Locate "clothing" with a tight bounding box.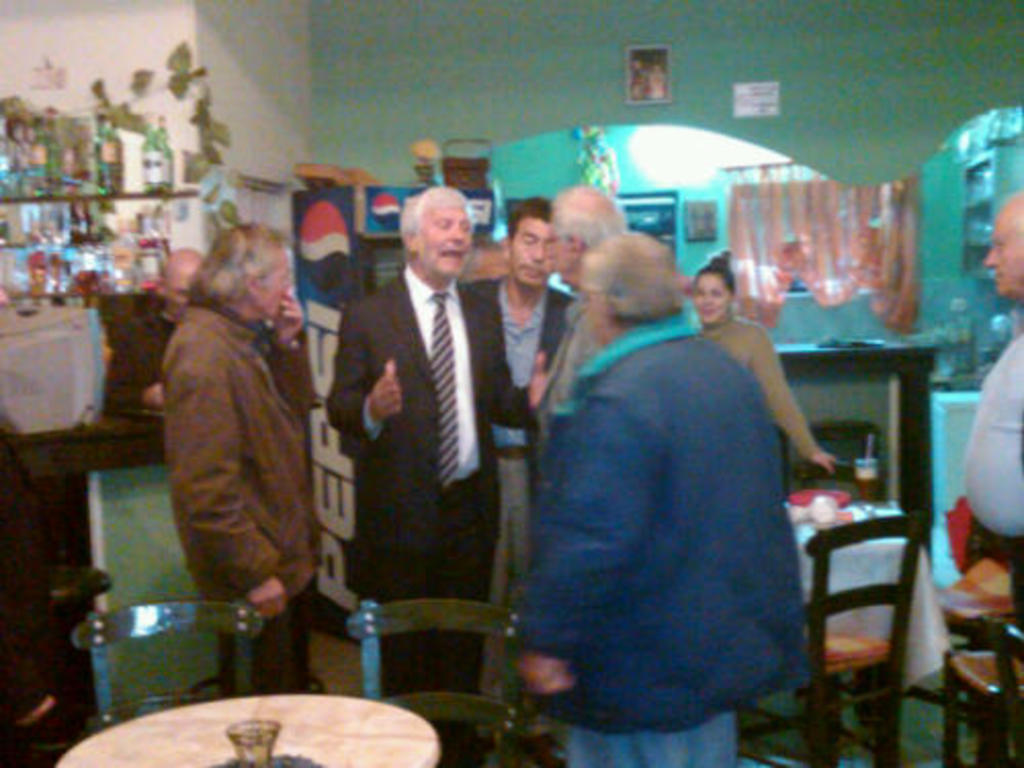
l=967, t=338, r=1022, b=766.
